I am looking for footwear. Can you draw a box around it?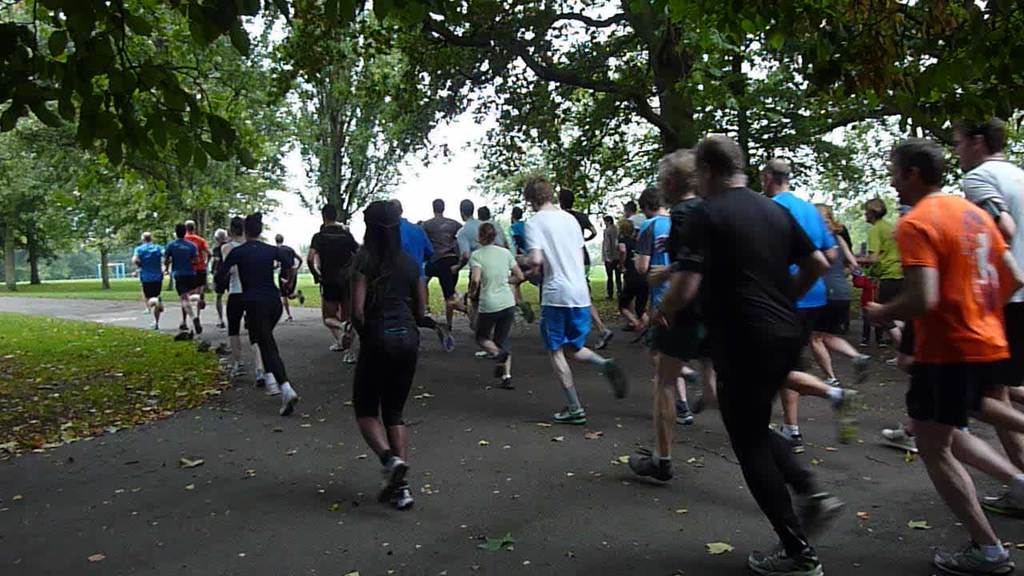
Sure, the bounding box is (left=491, top=370, right=519, bottom=390).
